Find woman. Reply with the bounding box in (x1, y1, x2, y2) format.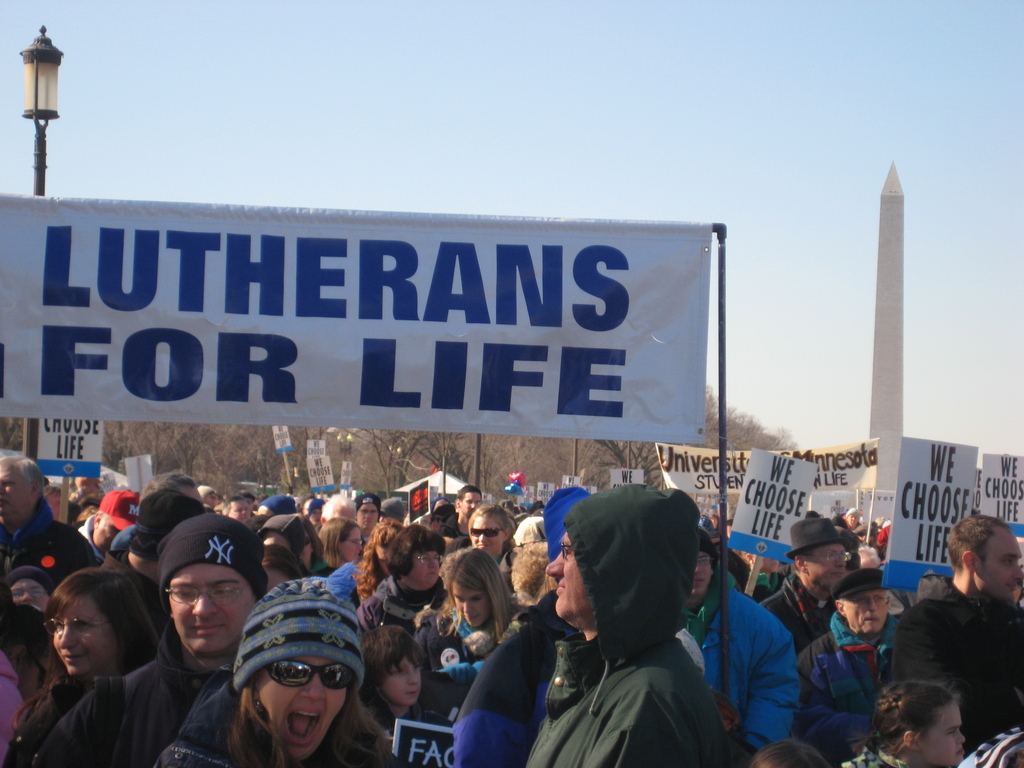
(351, 519, 401, 600).
